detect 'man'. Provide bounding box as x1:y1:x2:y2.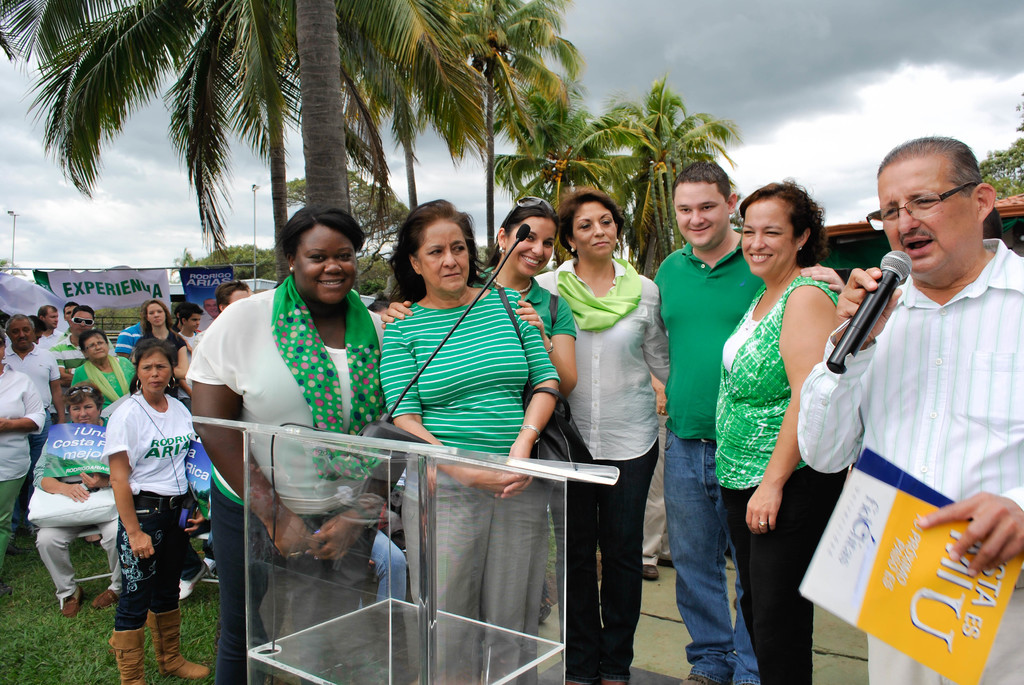
794:125:1020:669.
